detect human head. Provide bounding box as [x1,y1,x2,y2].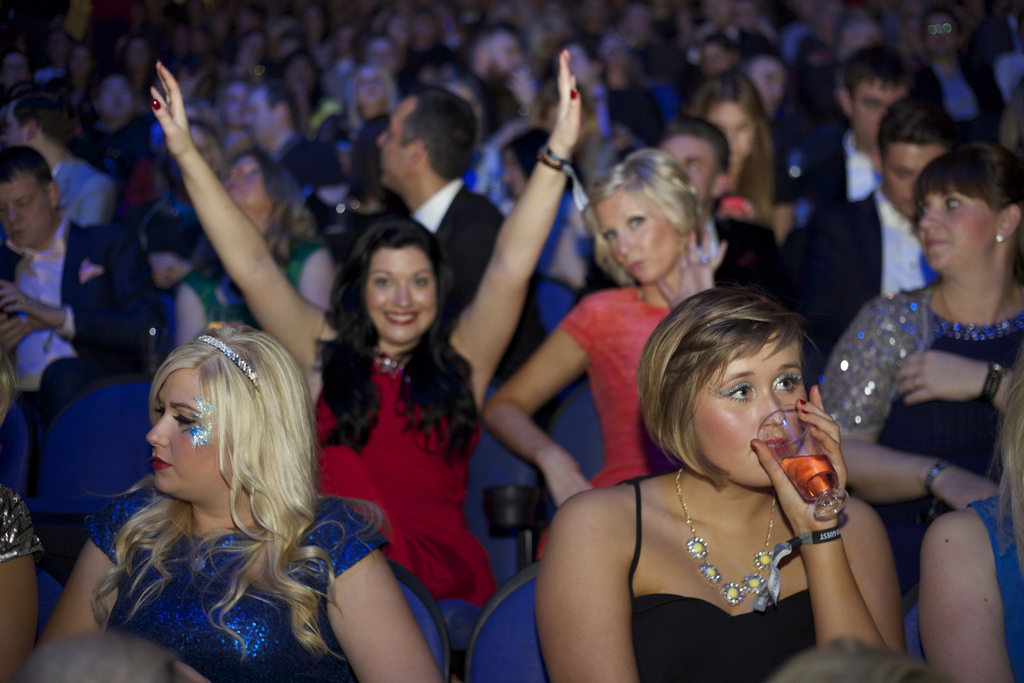
[228,147,295,226].
